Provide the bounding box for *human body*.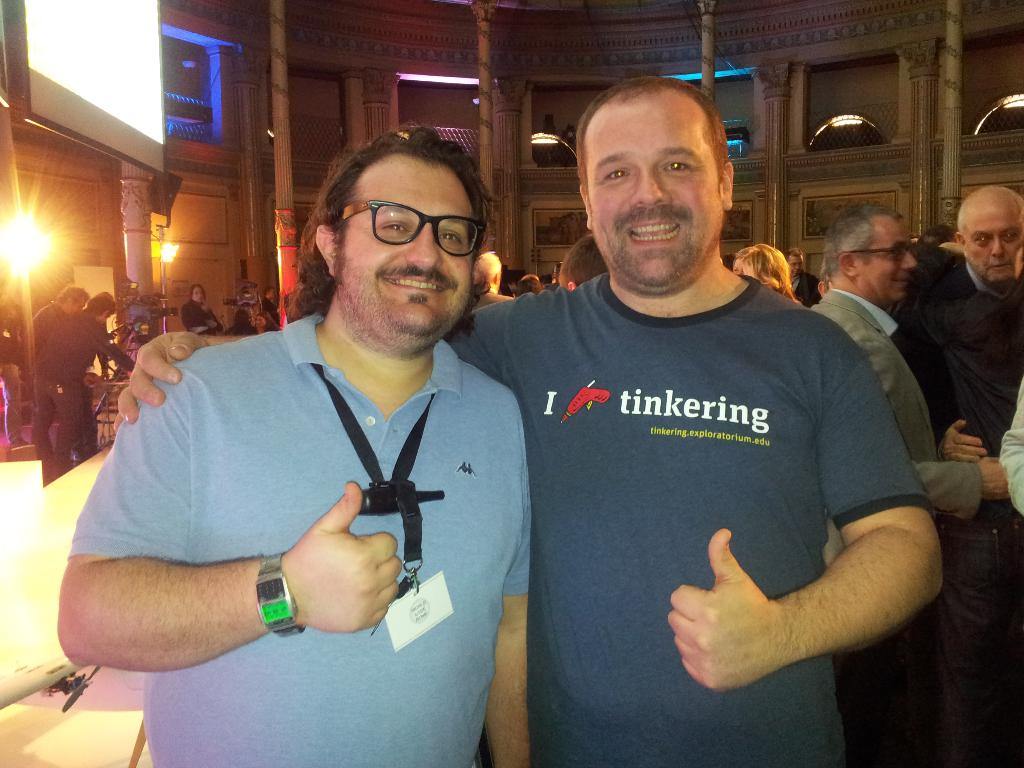
790/273/824/310.
